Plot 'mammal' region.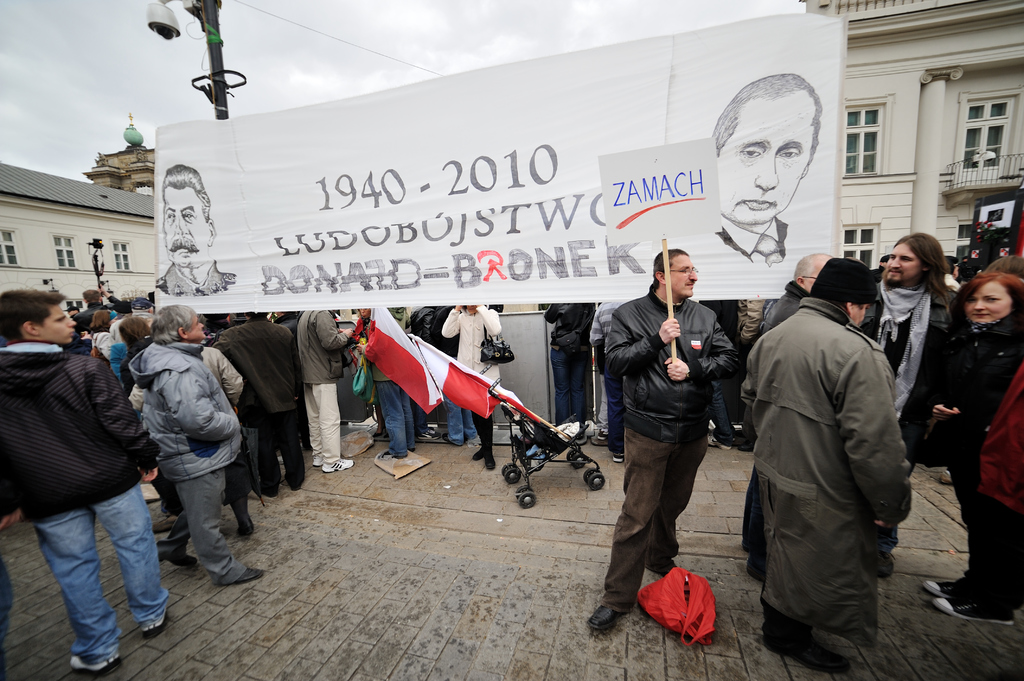
Plotted at 737 298 774 449.
